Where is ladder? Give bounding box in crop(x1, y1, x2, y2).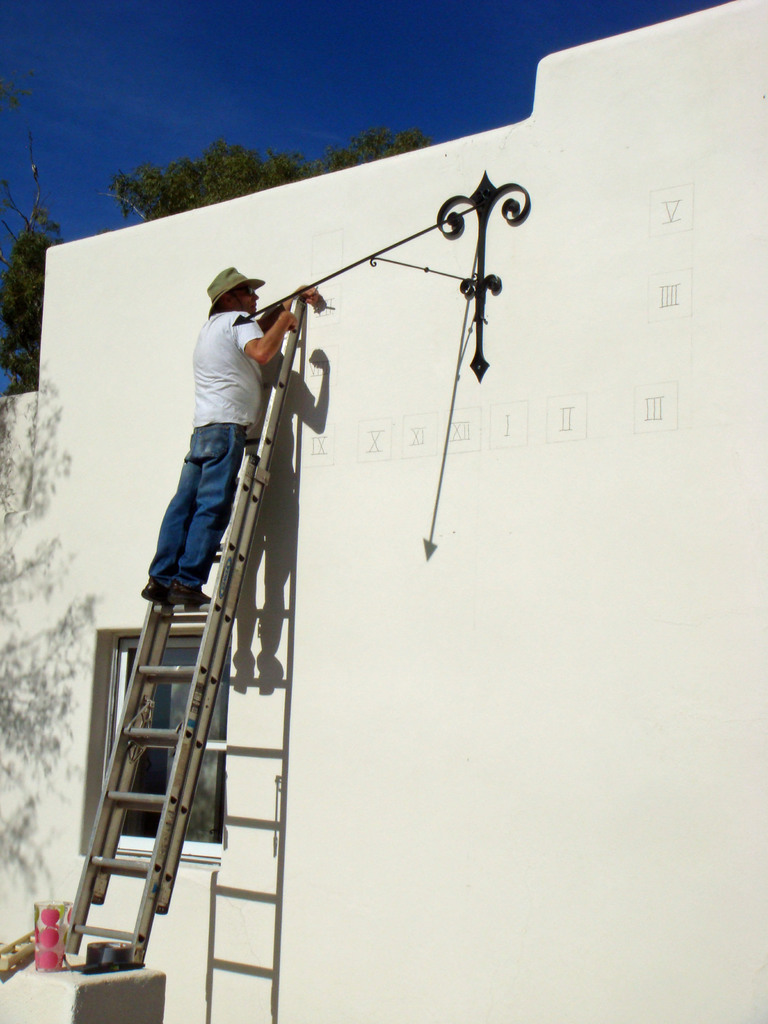
crop(65, 290, 305, 964).
